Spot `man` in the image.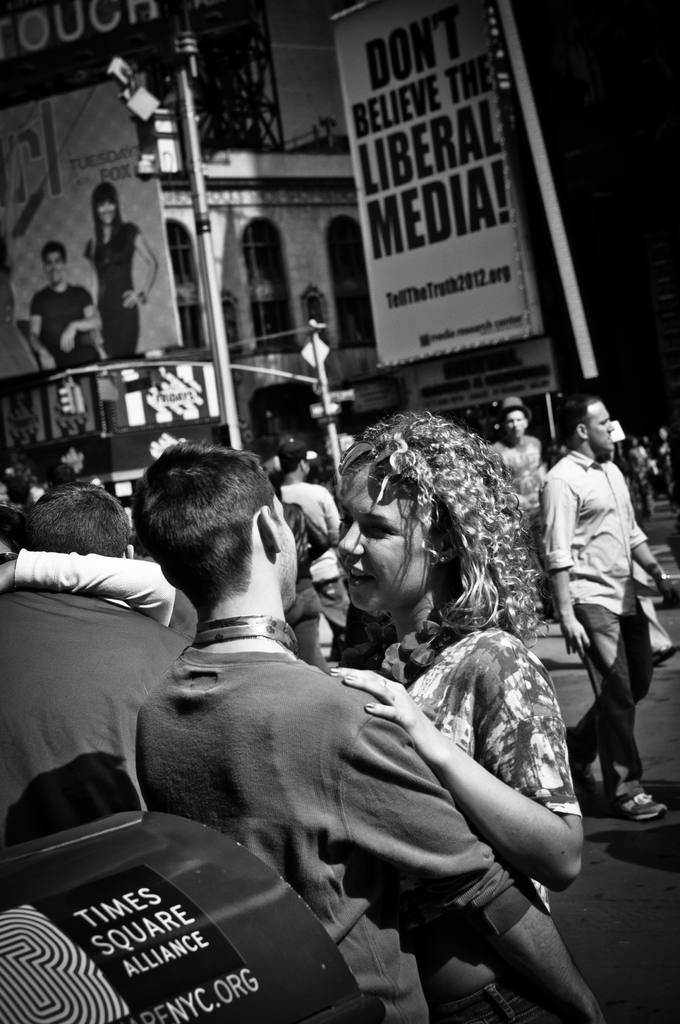
`man` found at region(0, 479, 218, 855).
